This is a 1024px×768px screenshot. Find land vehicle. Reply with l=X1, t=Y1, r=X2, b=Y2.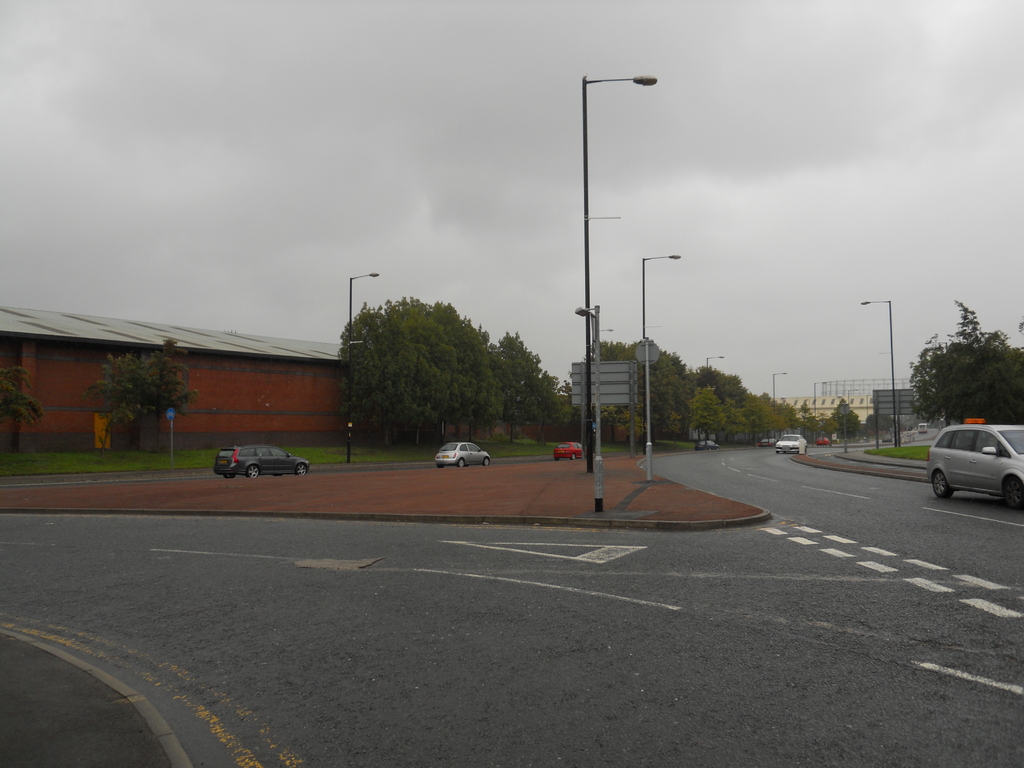
l=432, t=438, r=492, b=468.
